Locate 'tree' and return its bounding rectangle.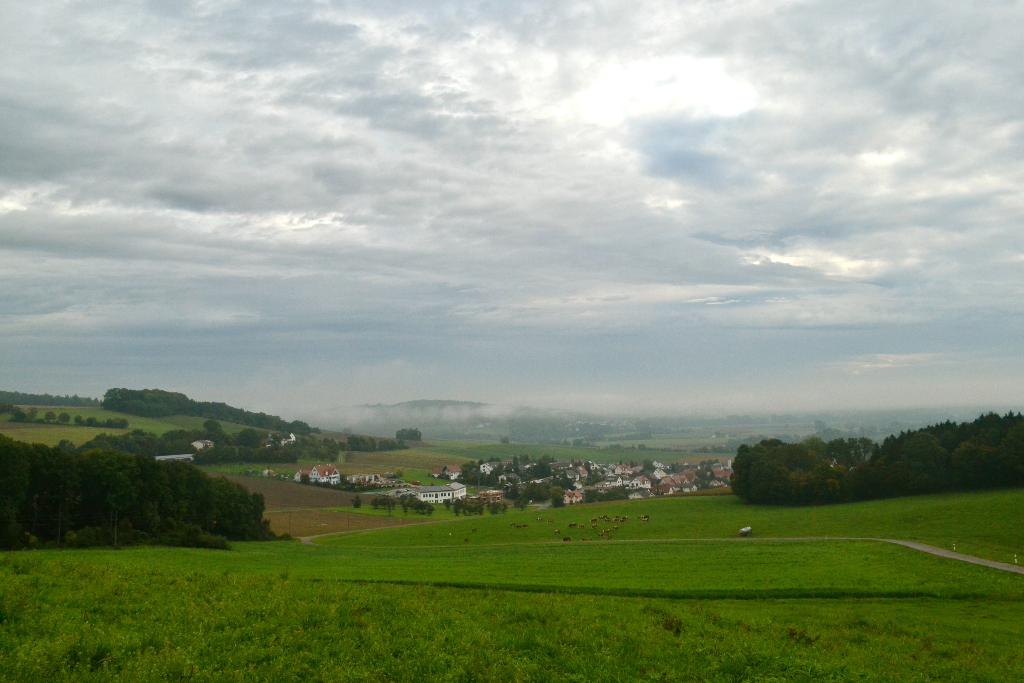
box=[552, 475, 572, 488].
